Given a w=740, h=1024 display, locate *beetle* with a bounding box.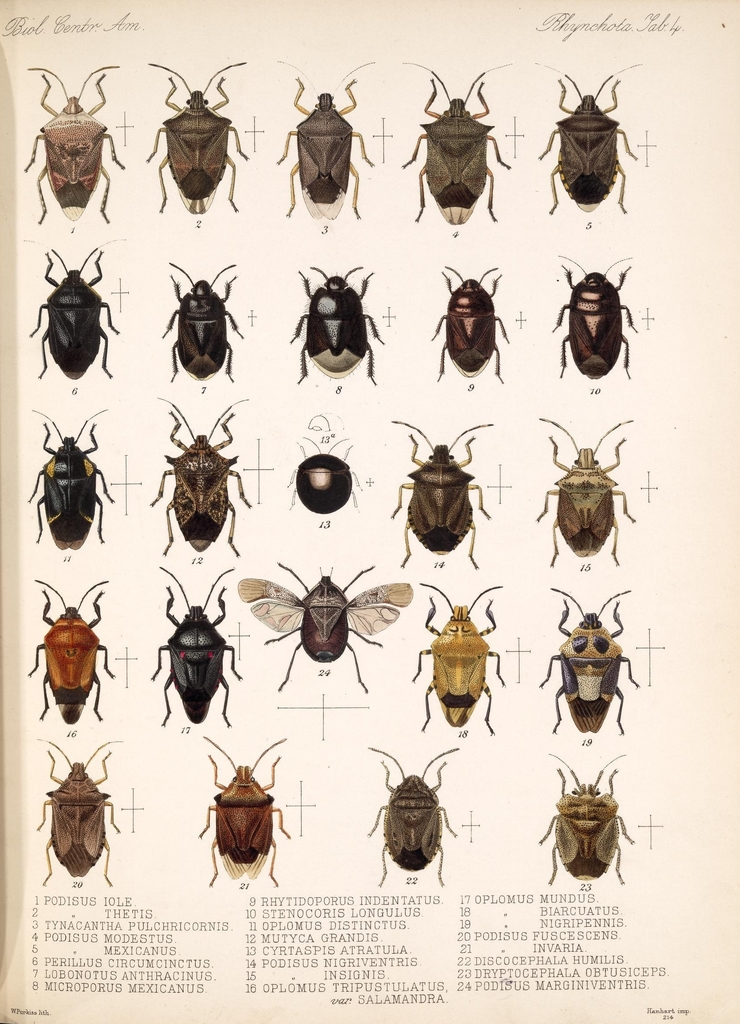
Located: <box>532,71,646,216</box>.
